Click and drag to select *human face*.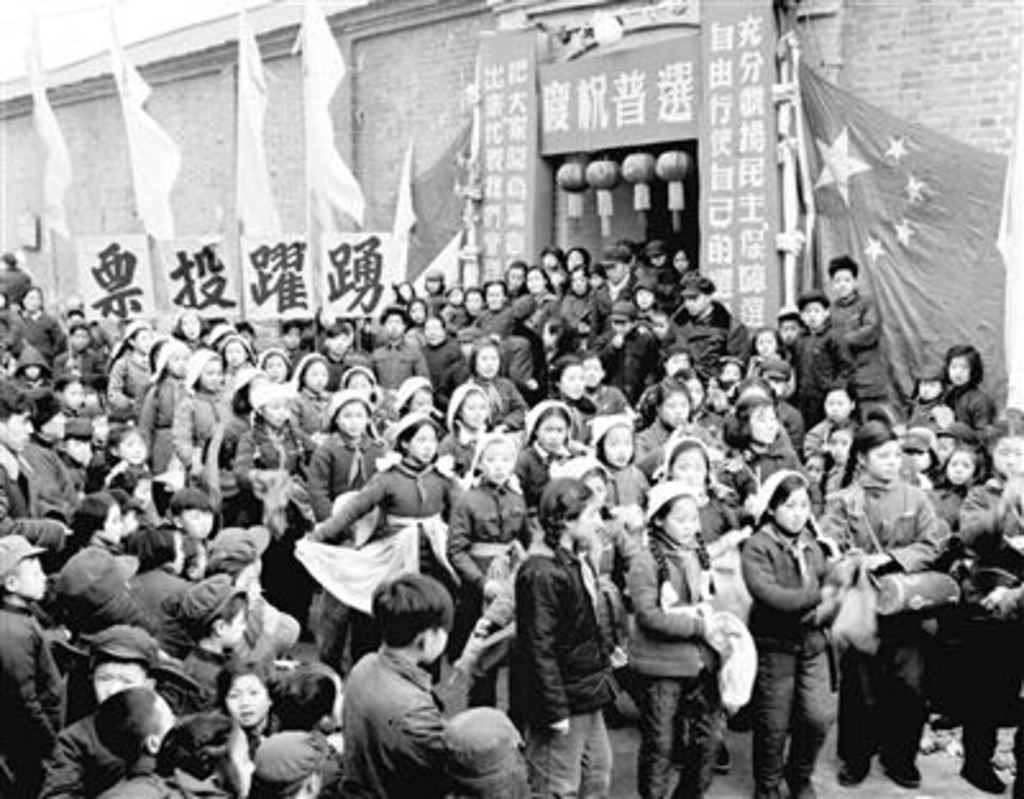
Selection: [945,356,968,384].
